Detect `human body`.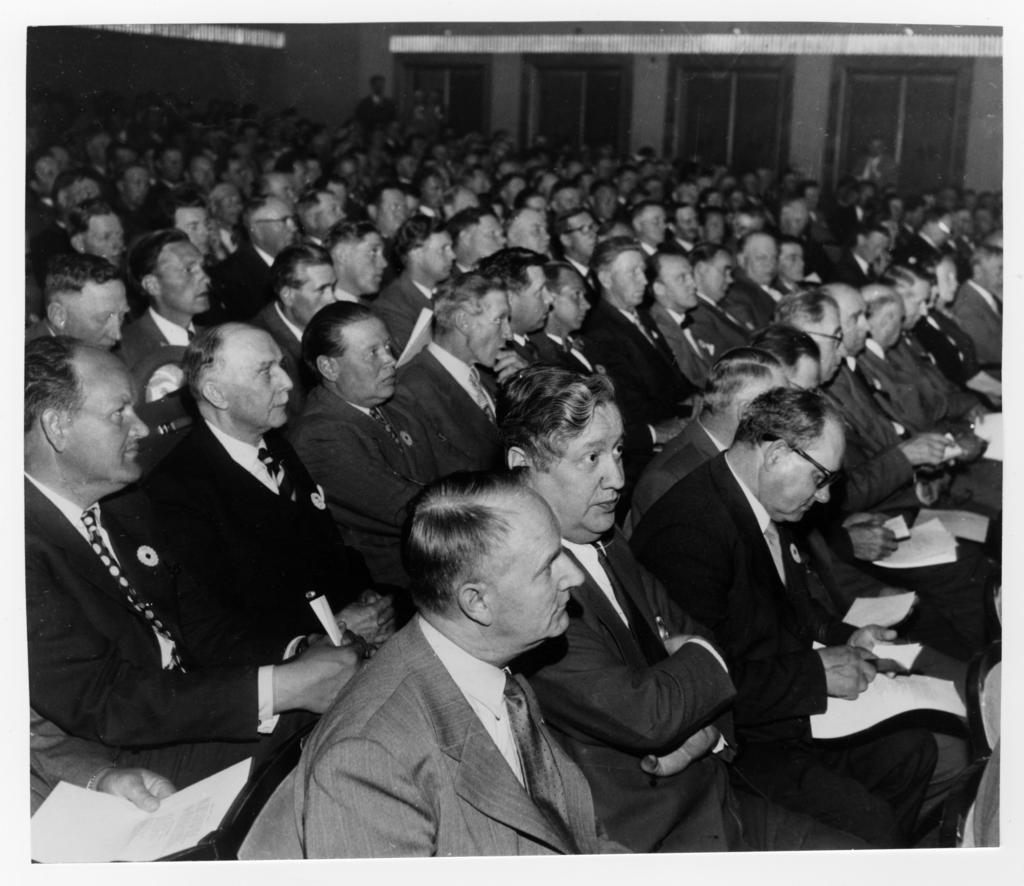
Detected at 724/269/782/327.
